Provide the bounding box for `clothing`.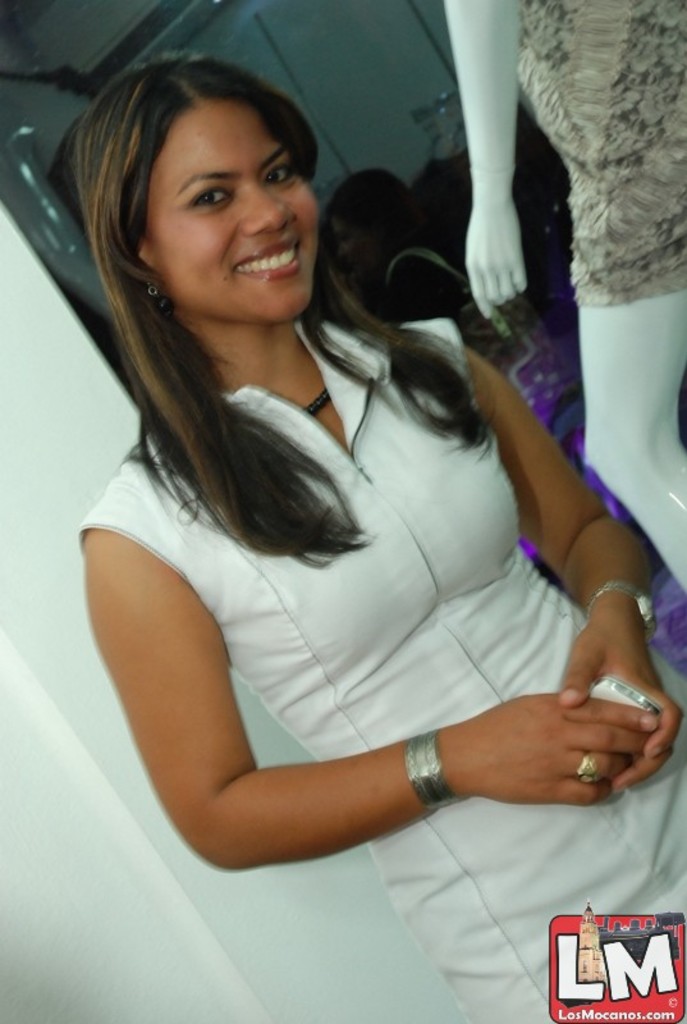
81 314 686 1021.
